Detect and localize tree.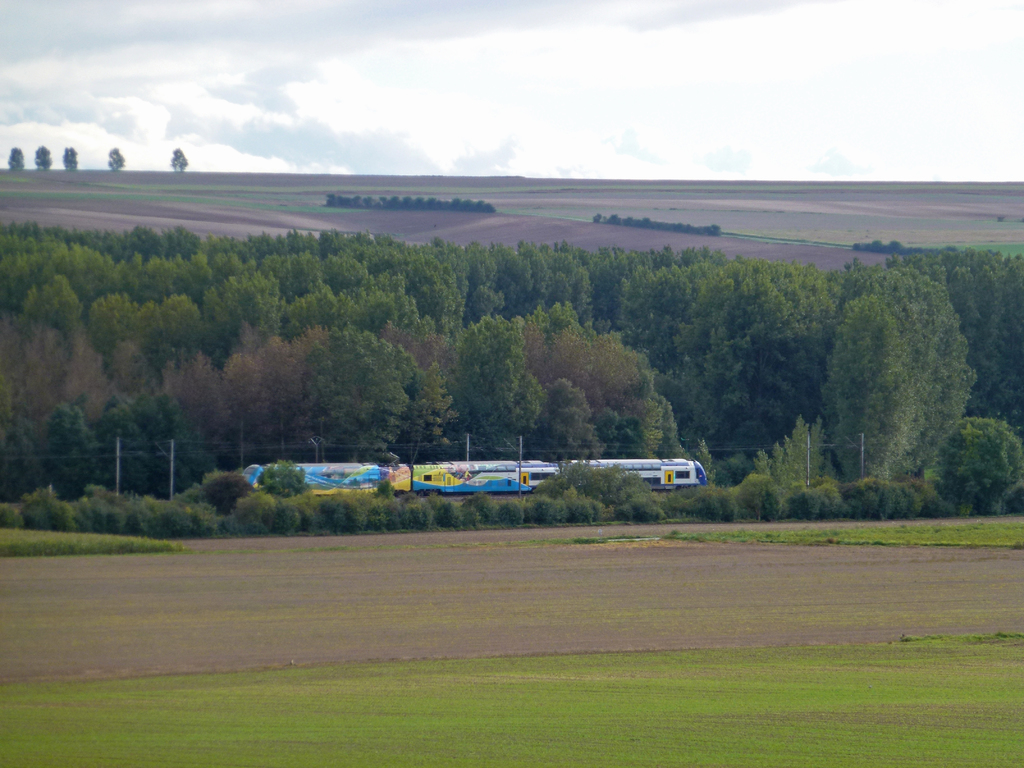
Localized at BBox(463, 200, 474, 209).
